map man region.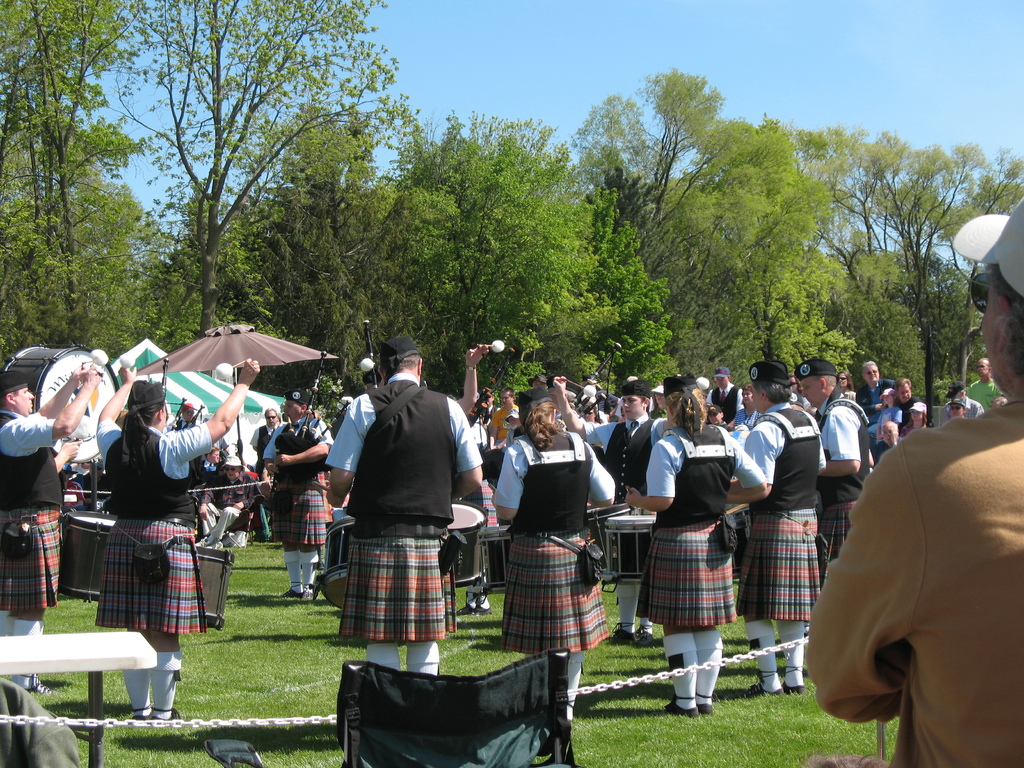
Mapped to x1=853, y1=362, x2=895, y2=419.
